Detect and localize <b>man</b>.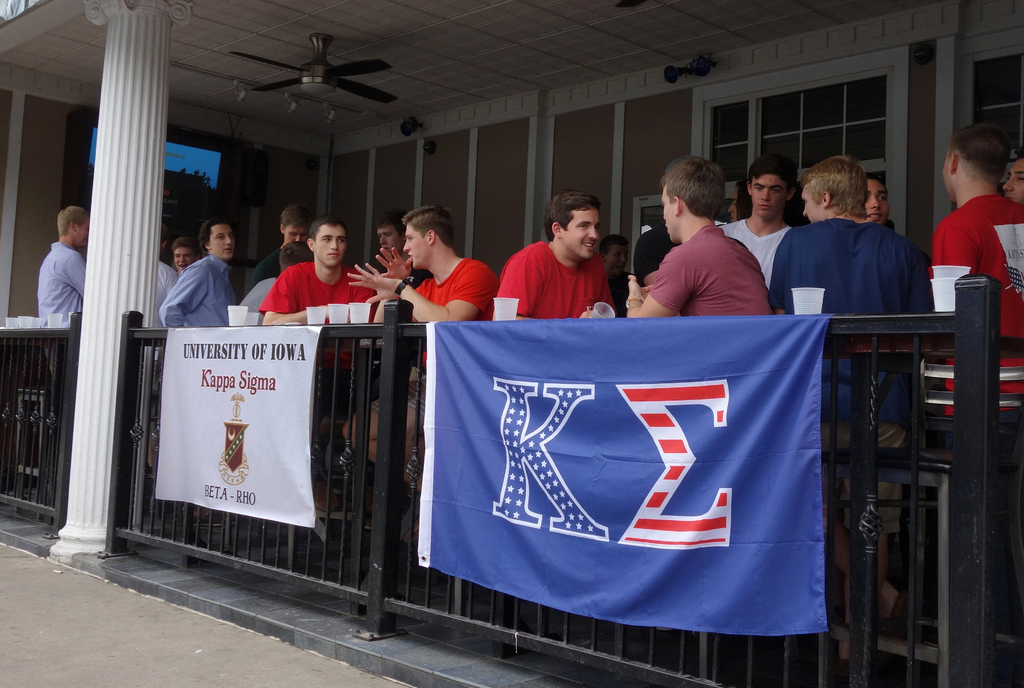
Localized at left=918, top=121, right=1023, bottom=687.
